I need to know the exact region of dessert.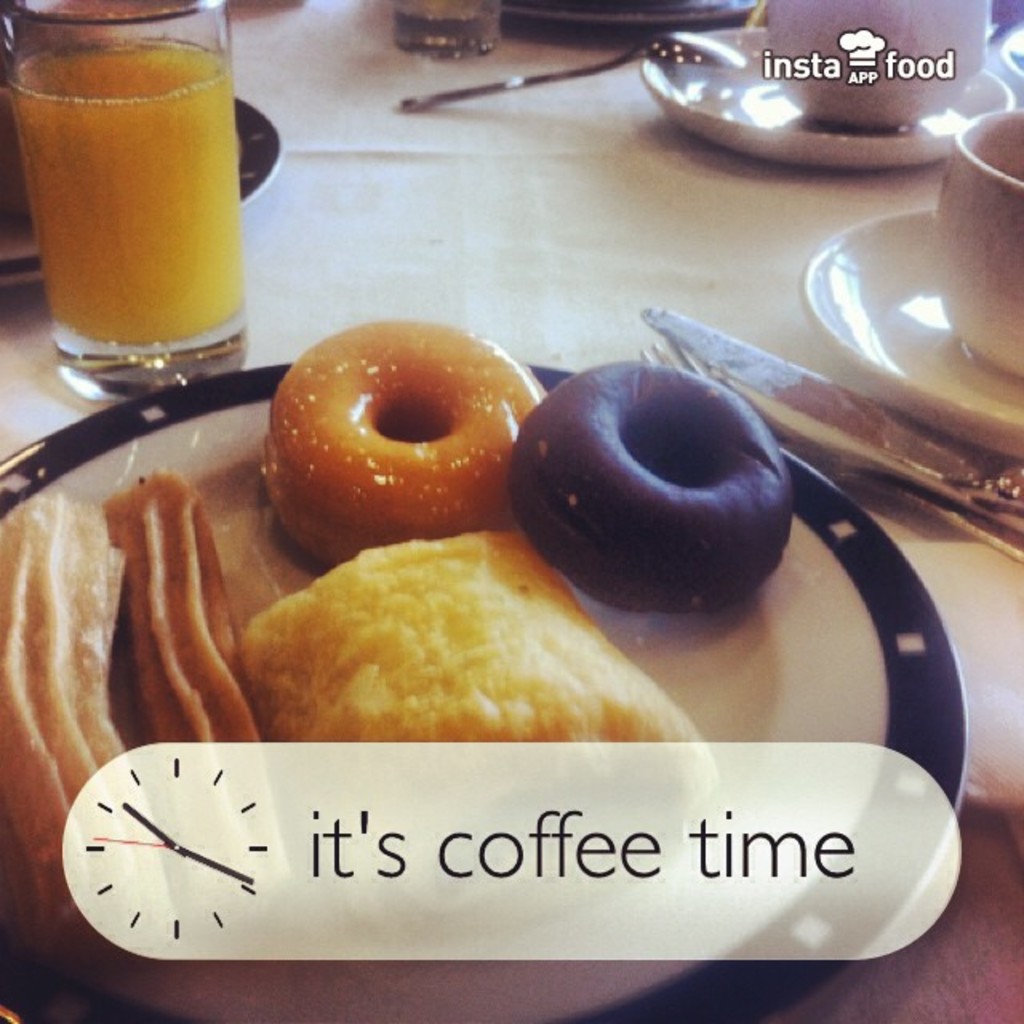
Region: select_region(210, 517, 728, 758).
